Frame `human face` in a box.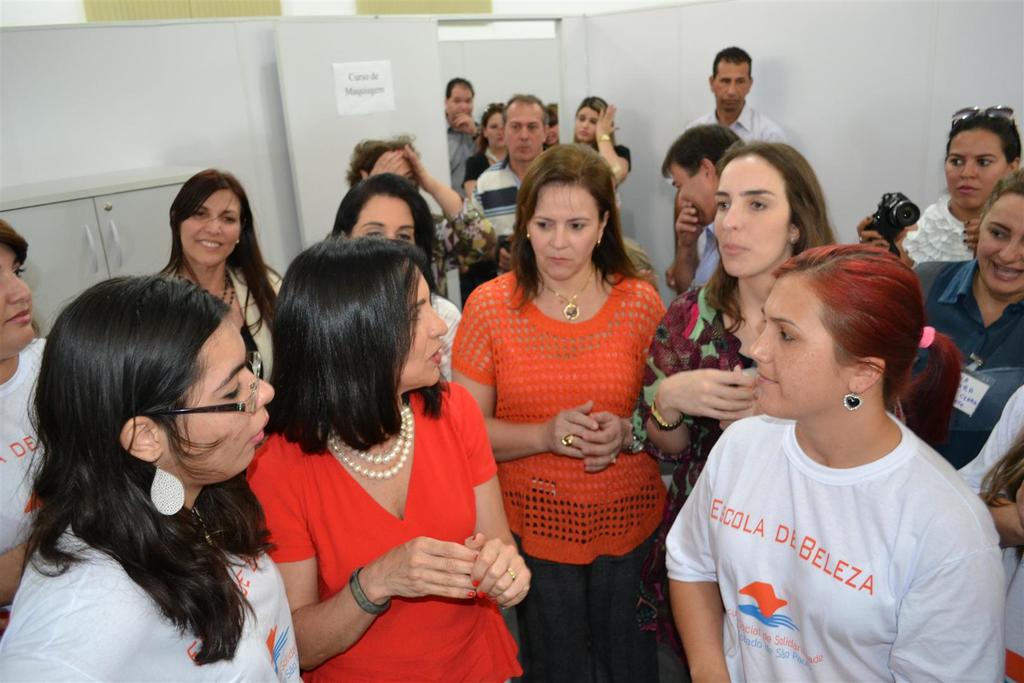
510:103:545:155.
